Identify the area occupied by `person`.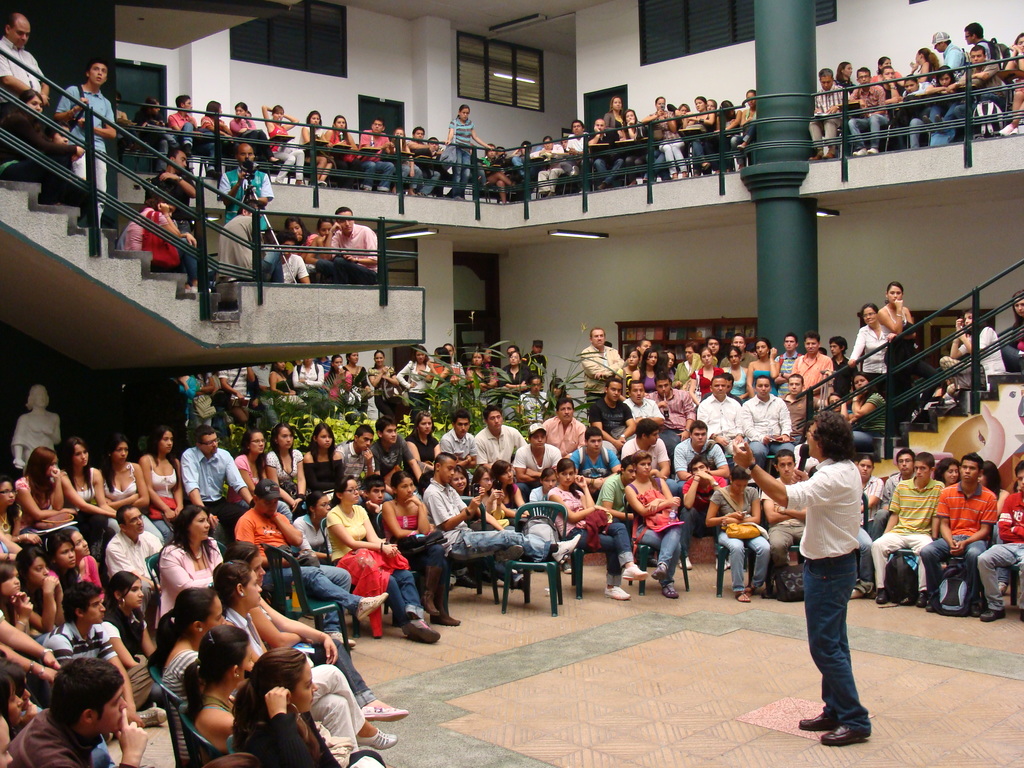
Area: detection(51, 53, 118, 220).
